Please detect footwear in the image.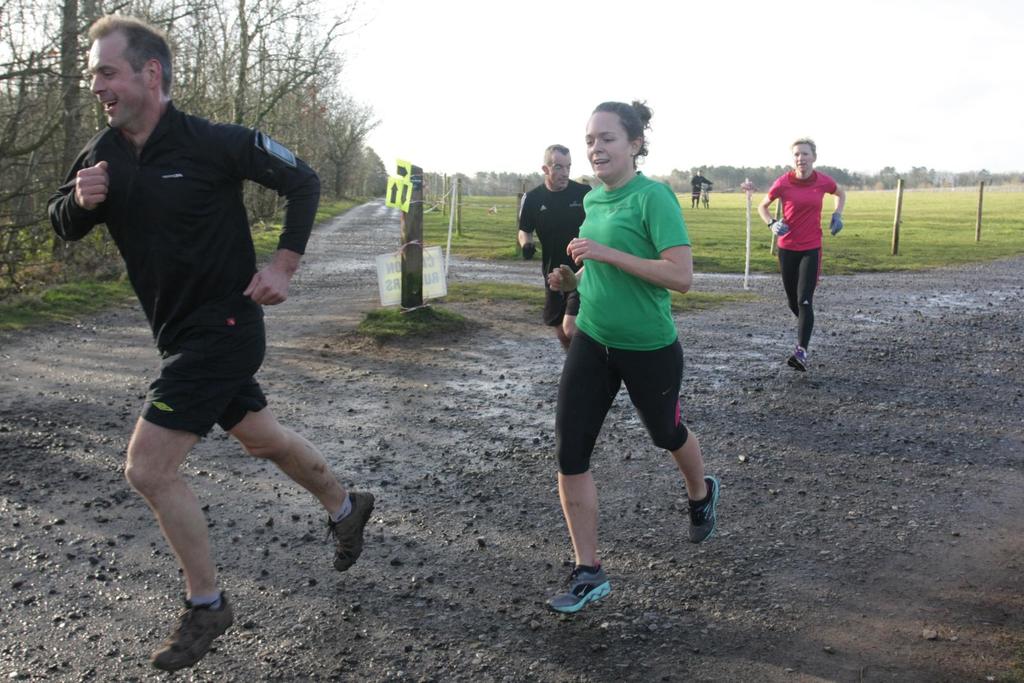
x1=546 y1=565 x2=611 y2=613.
